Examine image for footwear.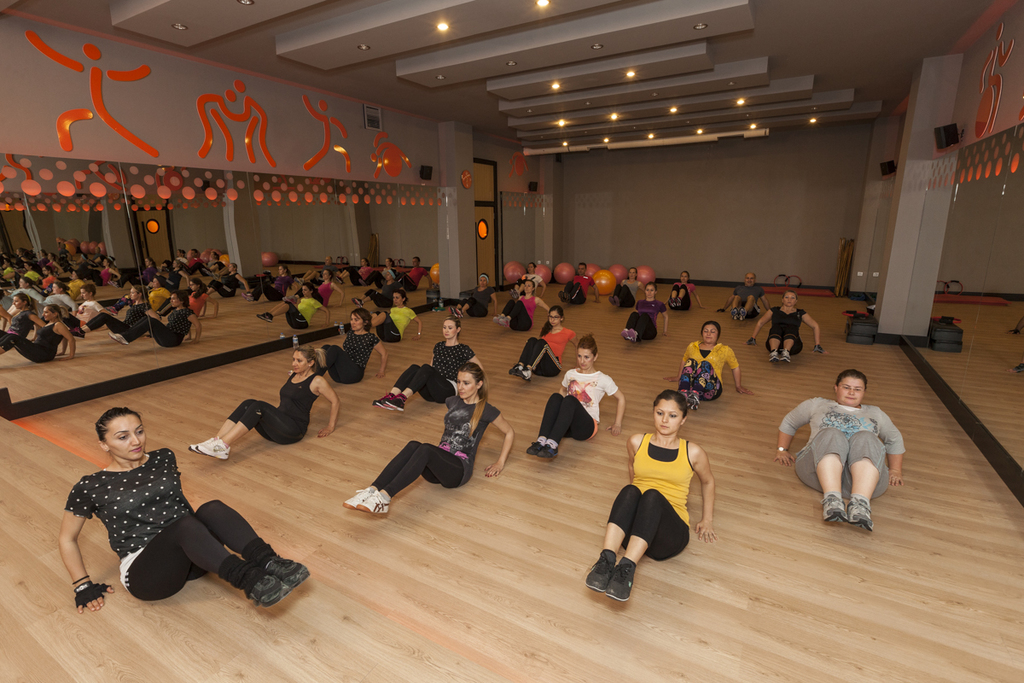
Examination result: <box>607,561,635,593</box>.
